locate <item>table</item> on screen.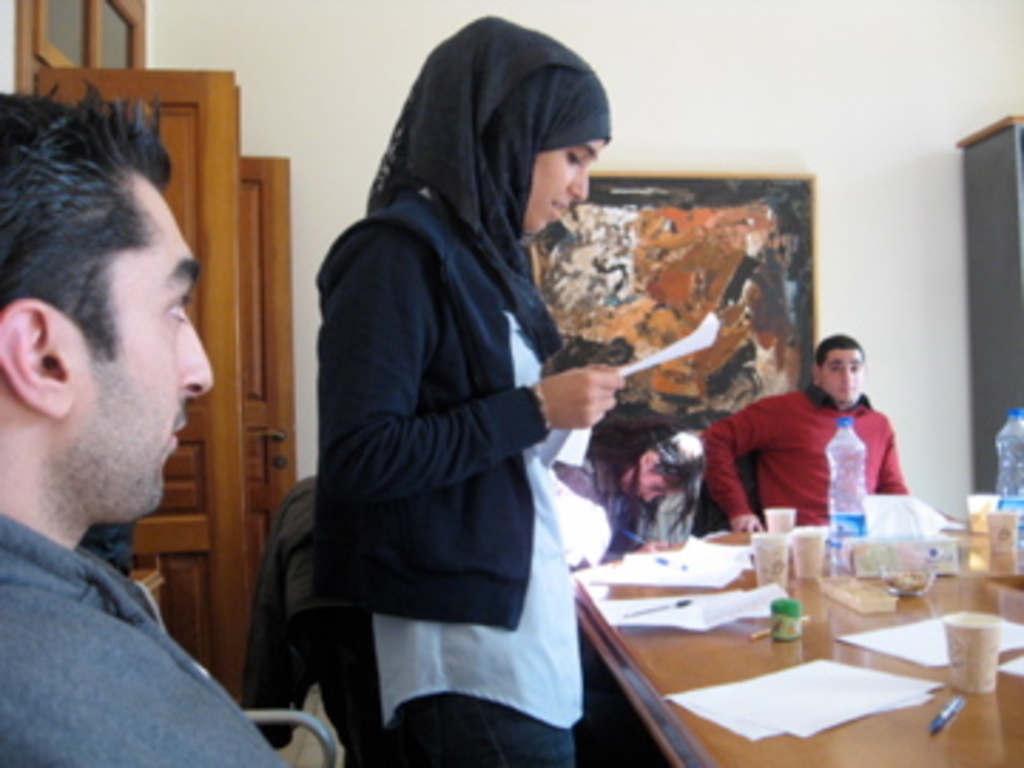
On screen at (552,515,1007,765).
